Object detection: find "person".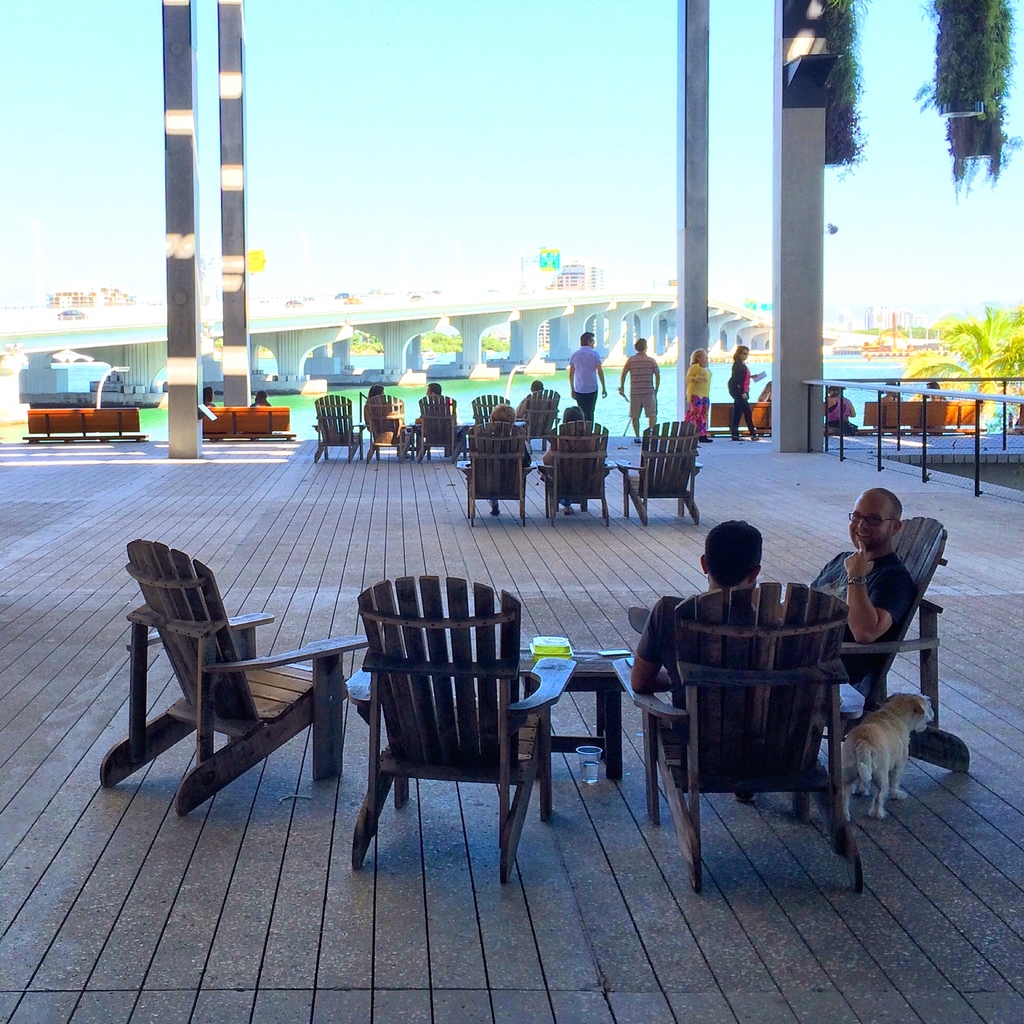
region(881, 383, 904, 404).
